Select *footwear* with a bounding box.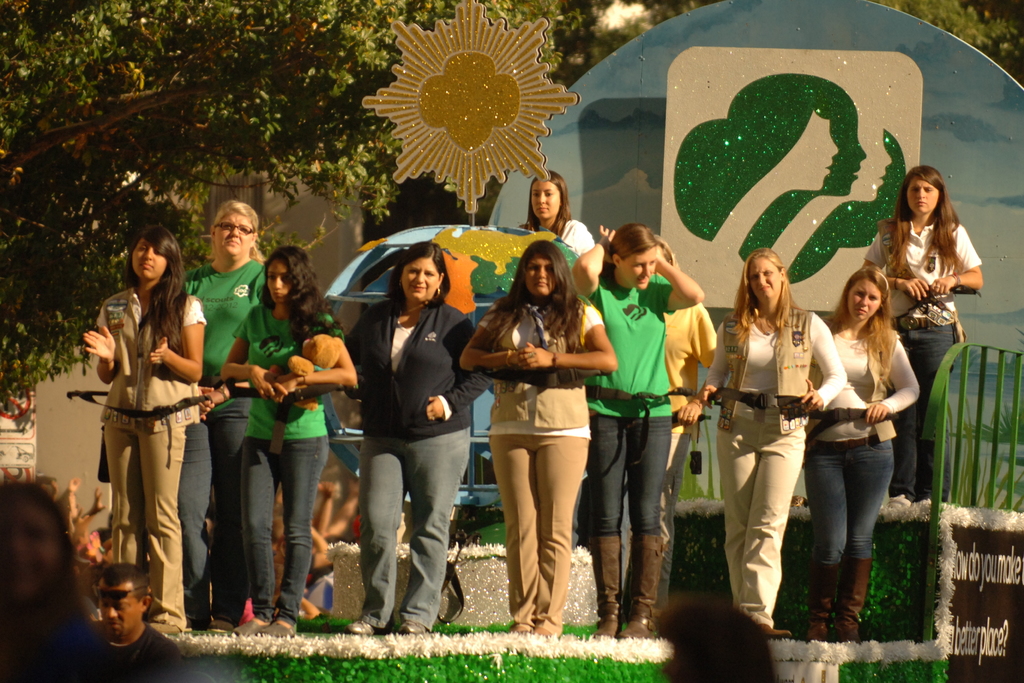
x1=829, y1=557, x2=872, y2=641.
